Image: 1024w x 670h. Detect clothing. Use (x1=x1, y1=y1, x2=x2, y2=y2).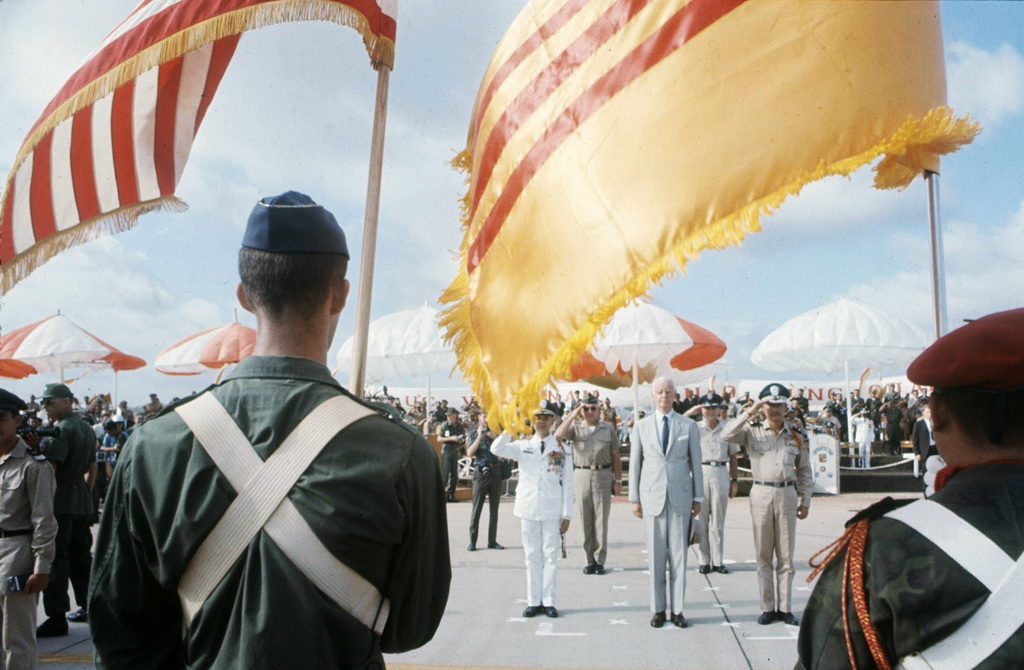
(x1=737, y1=415, x2=809, y2=610).
